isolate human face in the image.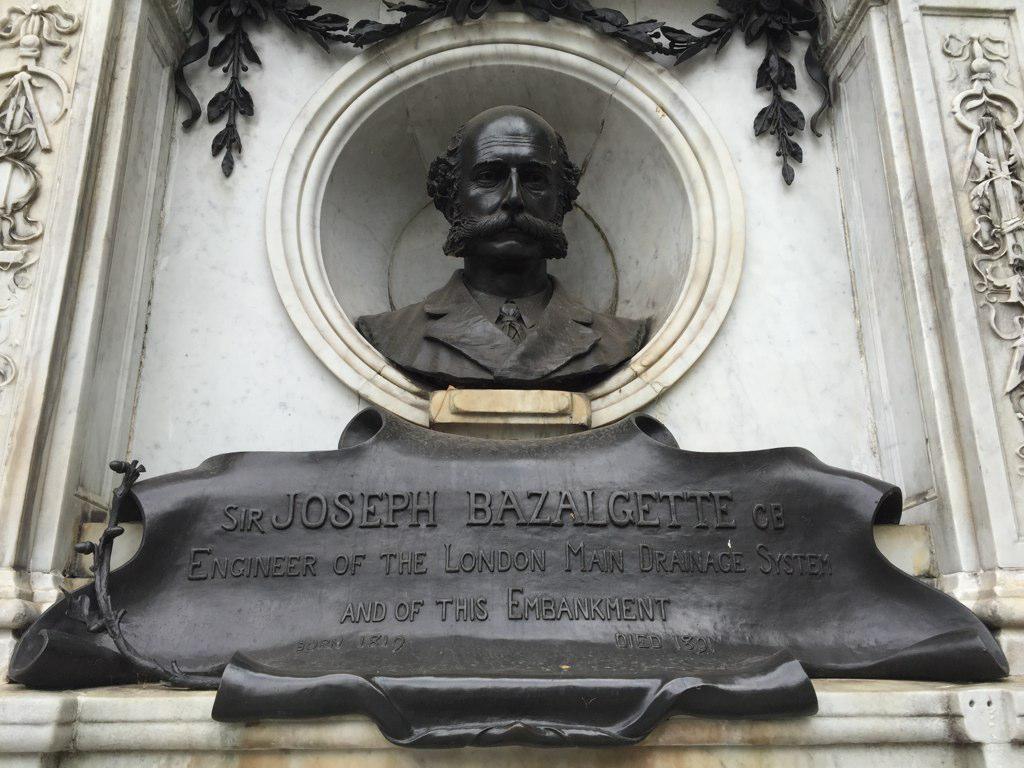
Isolated region: bbox=(455, 109, 563, 260).
